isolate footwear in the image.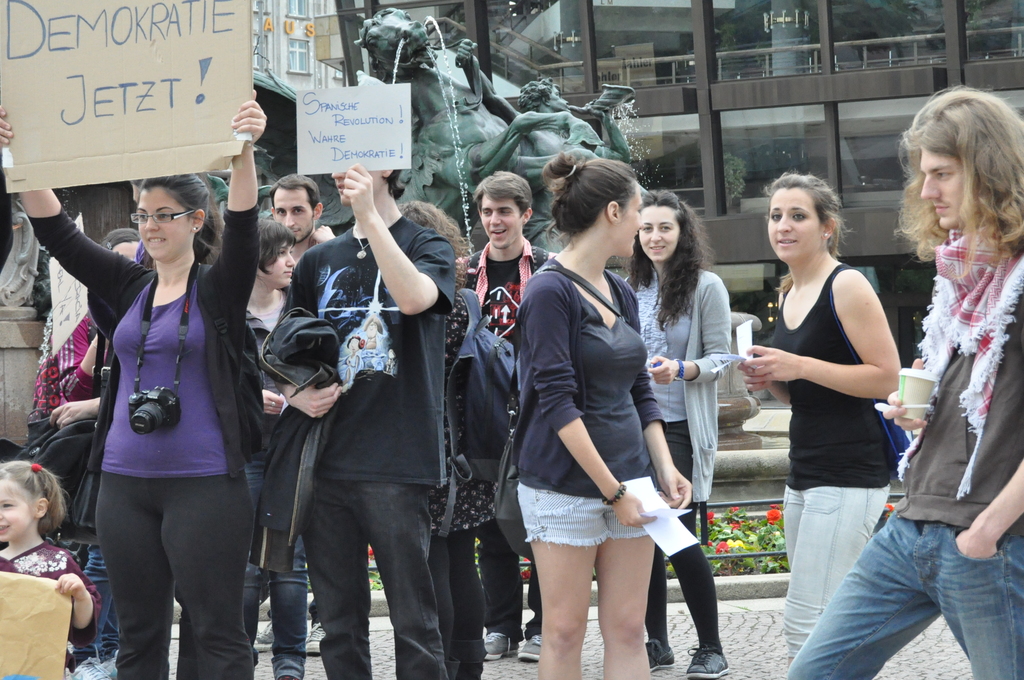
Isolated region: (688, 643, 733, 679).
